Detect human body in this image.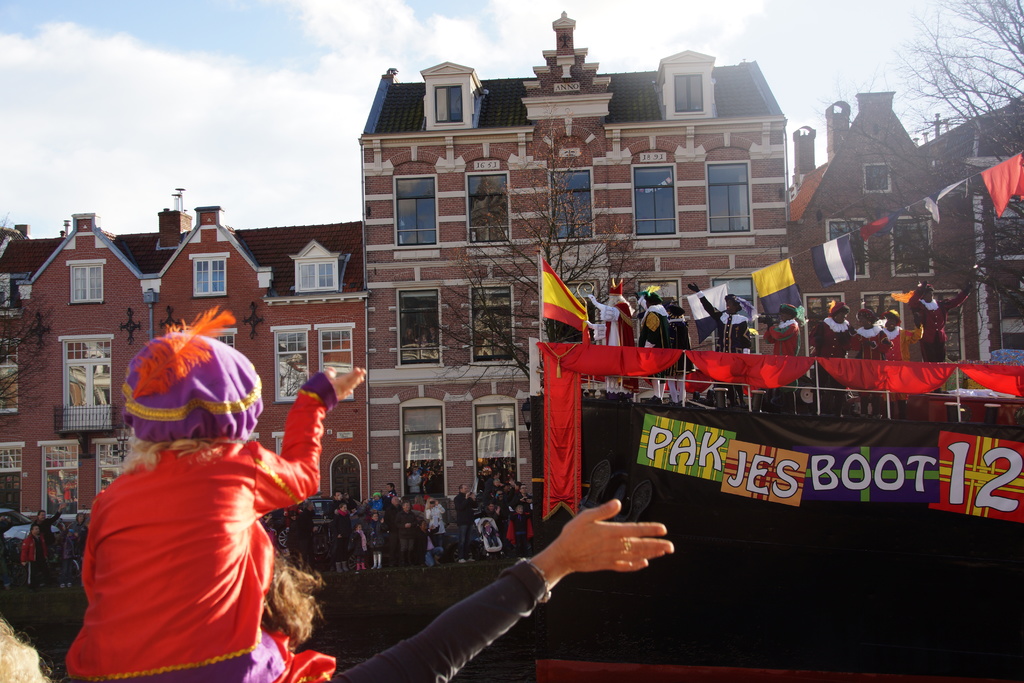
Detection: <box>808,300,852,416</box>.
